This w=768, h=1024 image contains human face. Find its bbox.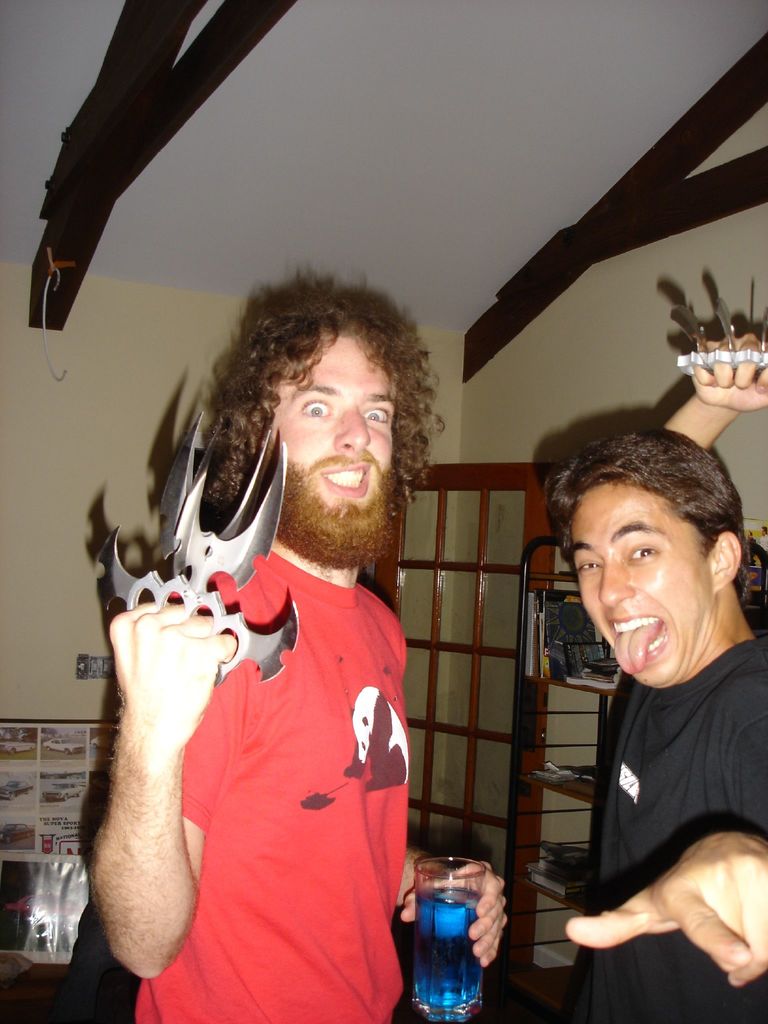
bbox=(574, 480, 723, 676).
